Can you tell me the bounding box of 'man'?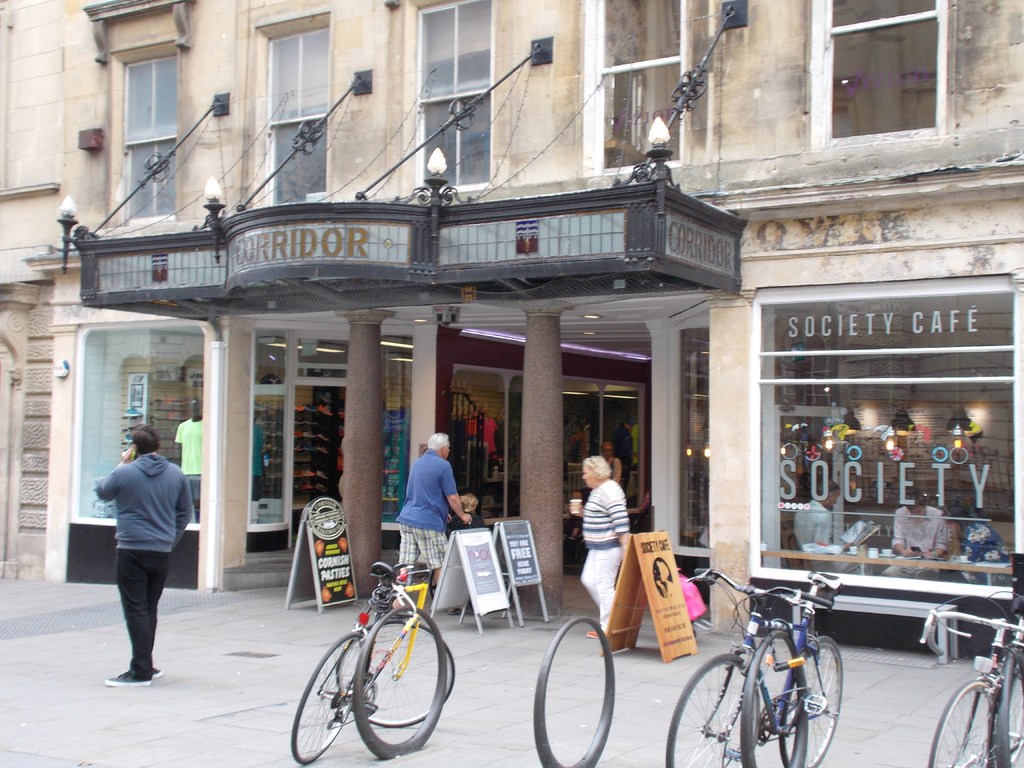
[877,490,947,582].
